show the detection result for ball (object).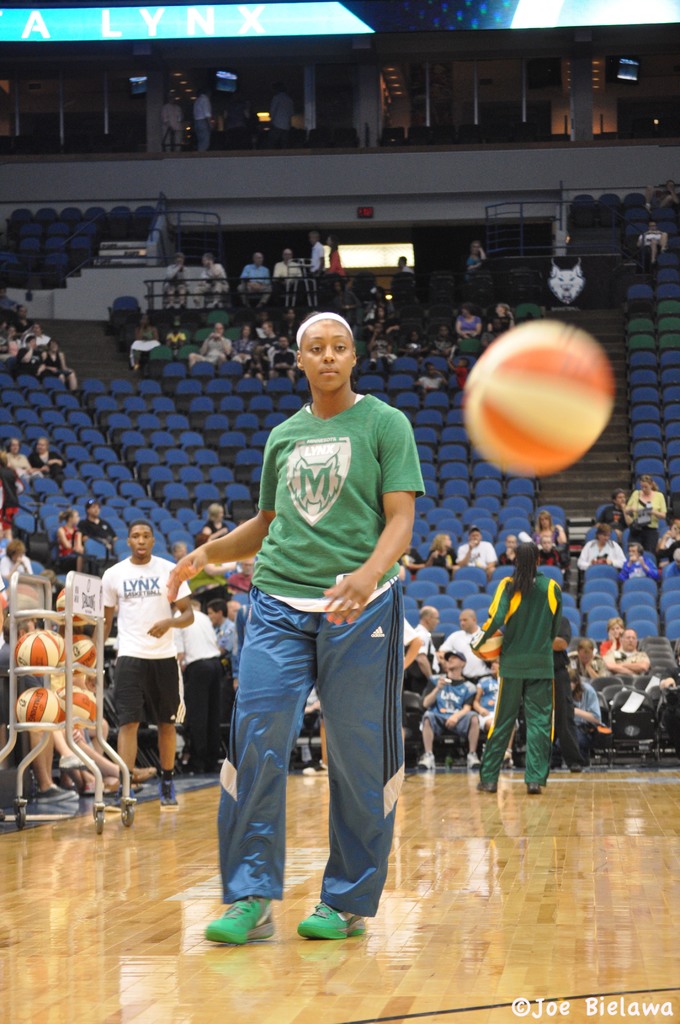
l=67, t=686, r=96, b=721.
